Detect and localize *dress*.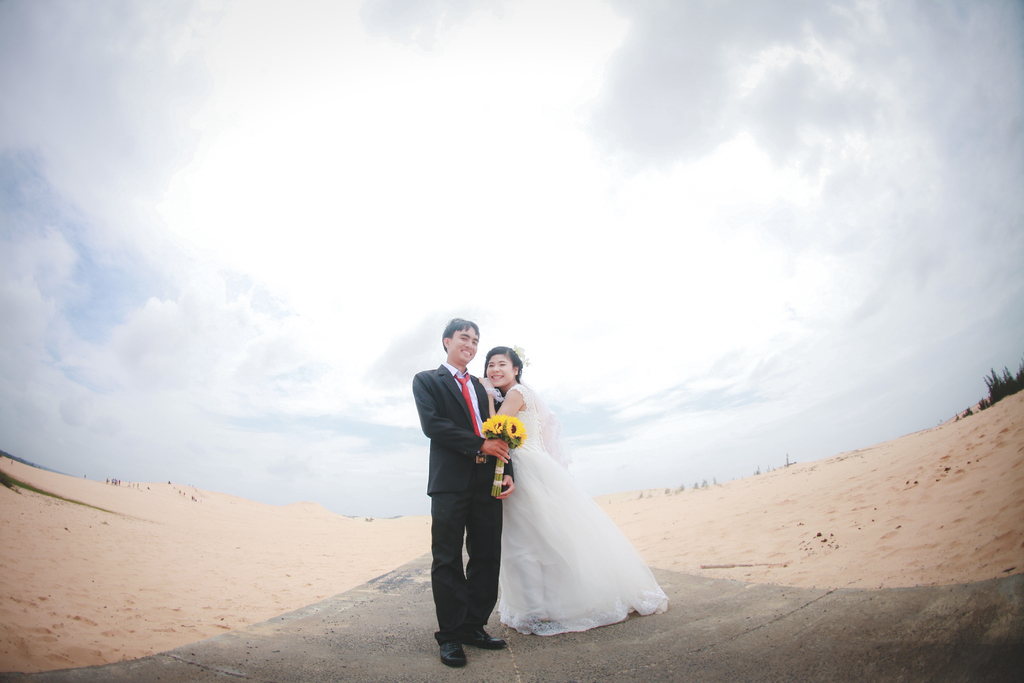
Localized at 502:377:669:641.
